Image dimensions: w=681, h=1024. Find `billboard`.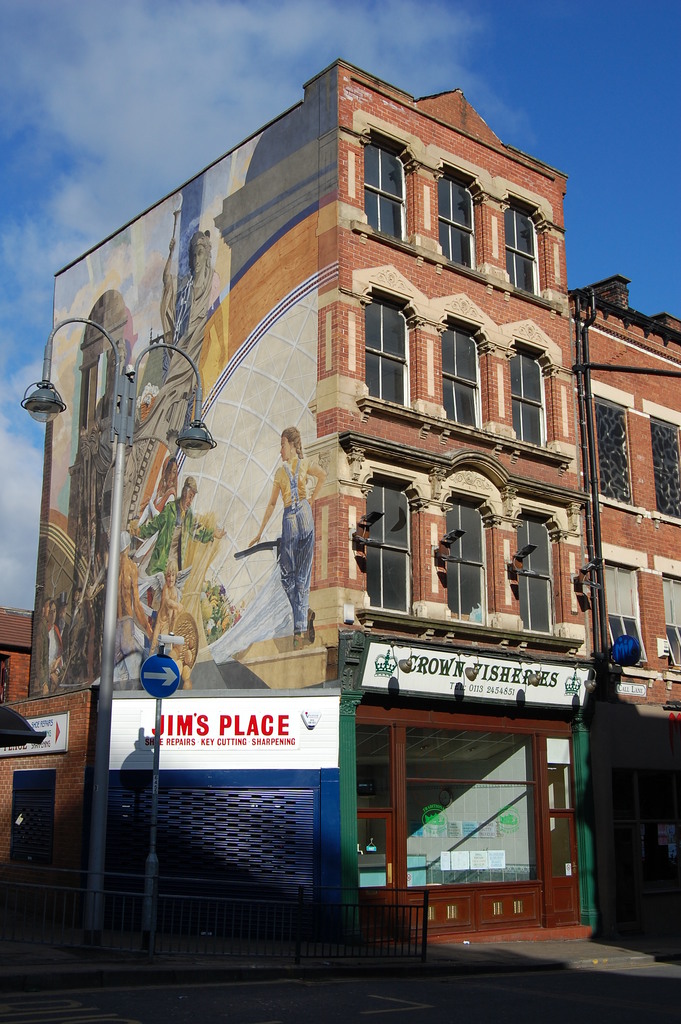
crop(0, 706, 87, 757).
